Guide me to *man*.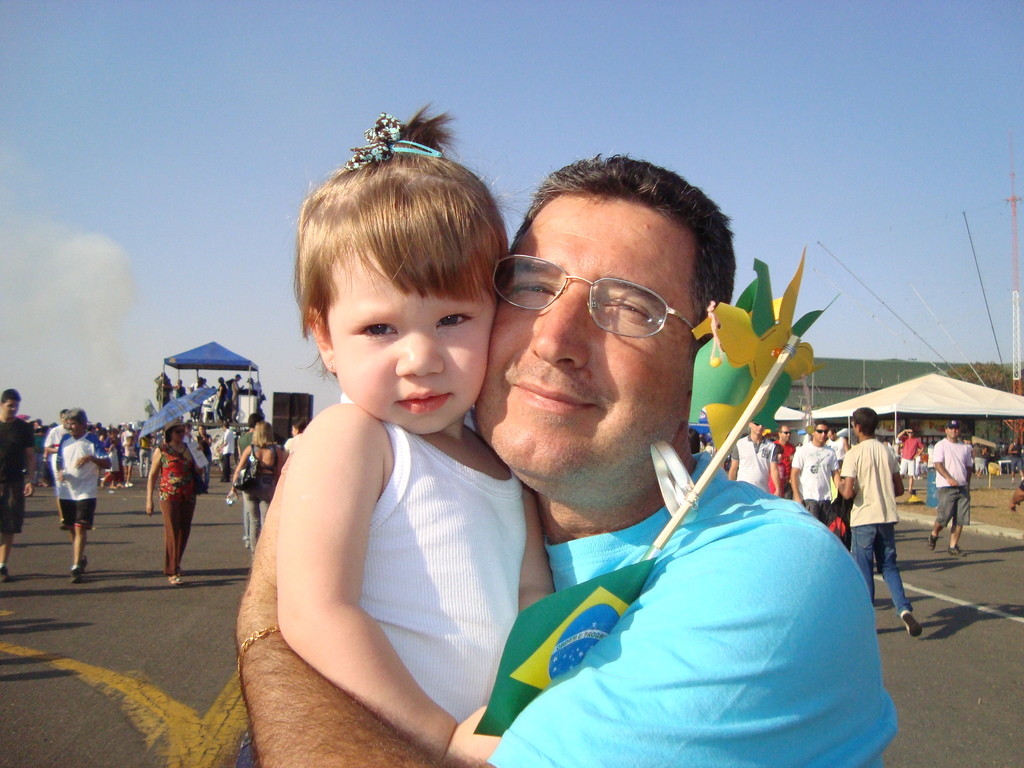
Guidance: [left=835, top=409, right=920, bottom=638].
